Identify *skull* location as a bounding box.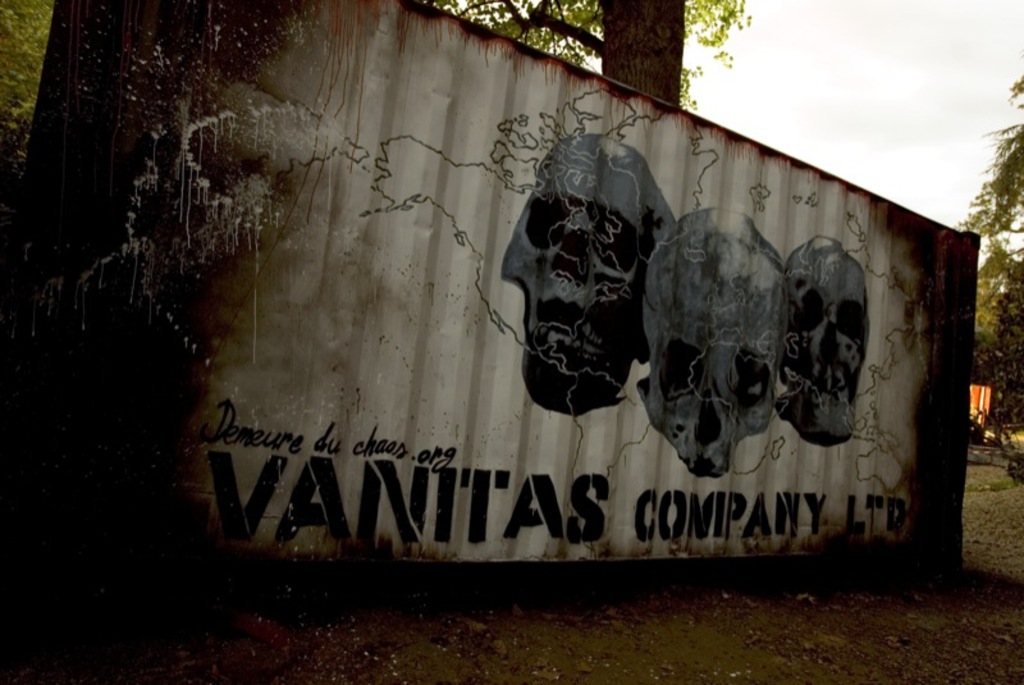
787/233/869/442.
